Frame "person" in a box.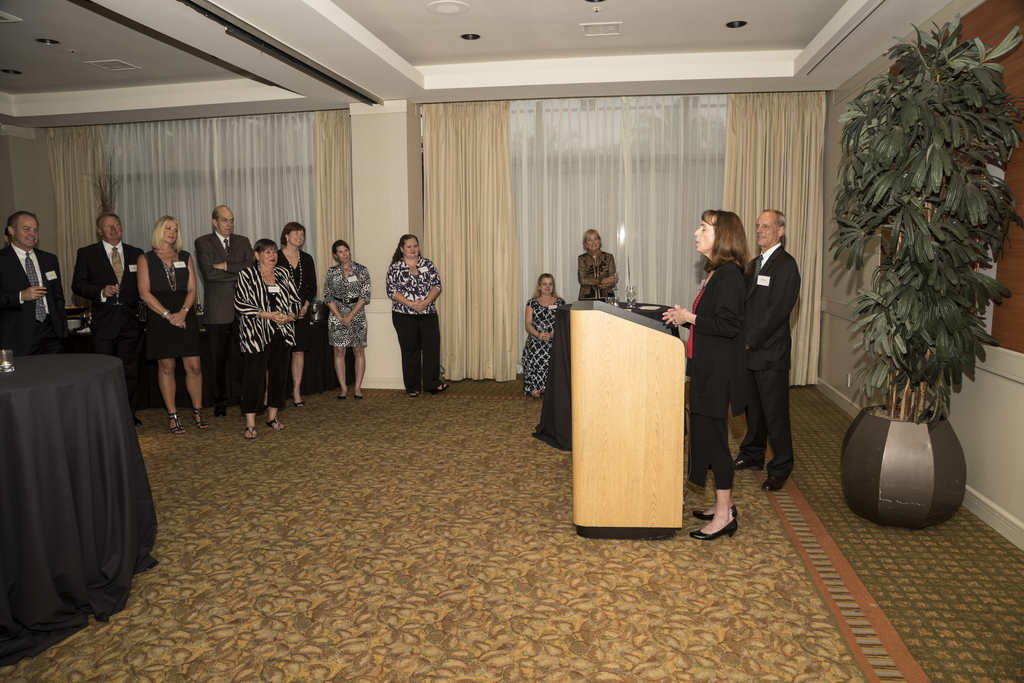
detection(193, 207, 256, 413).
